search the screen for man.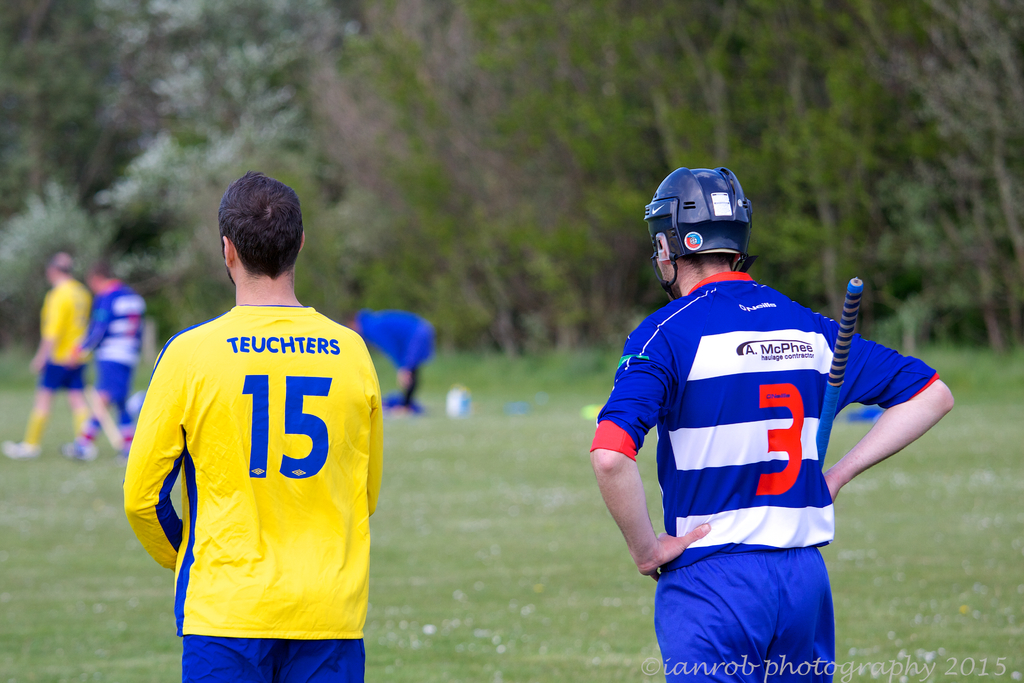
Found at {"left": 2, "top": 247, "right": 94, "bottom": 458}.
